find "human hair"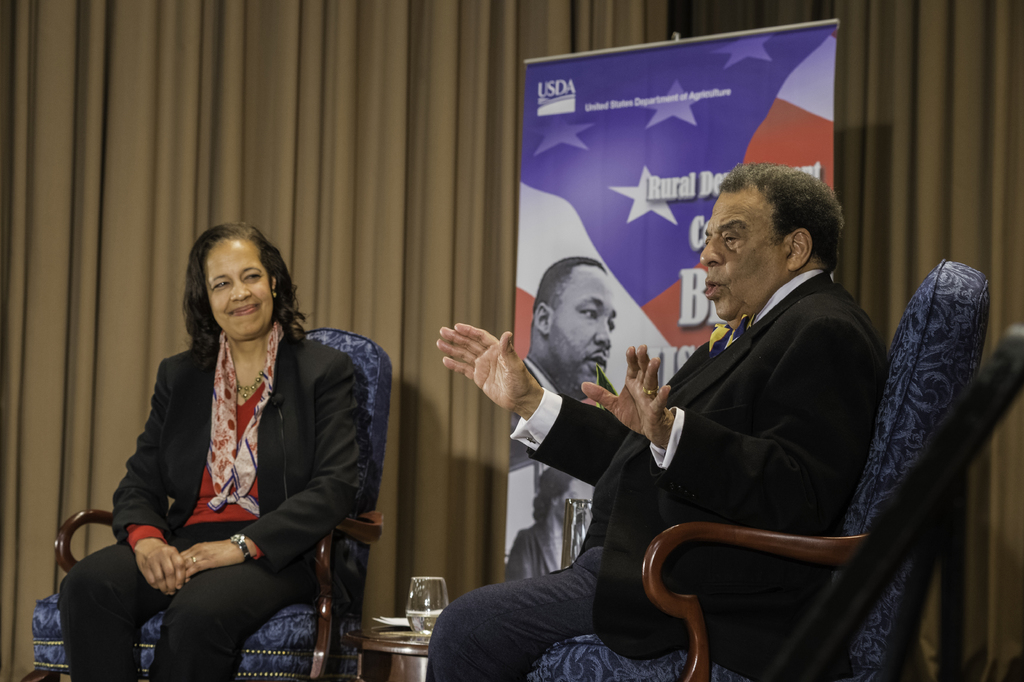
[173, 219, 318, 375]
